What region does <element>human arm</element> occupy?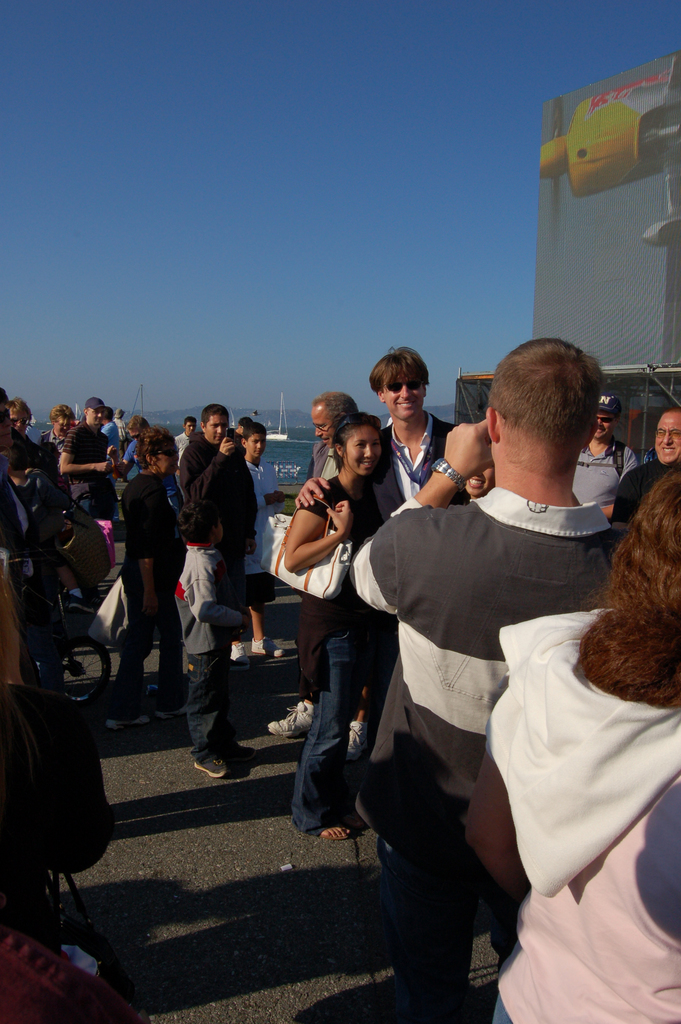
x1=125, y1=481, x2=174, y2=603.
